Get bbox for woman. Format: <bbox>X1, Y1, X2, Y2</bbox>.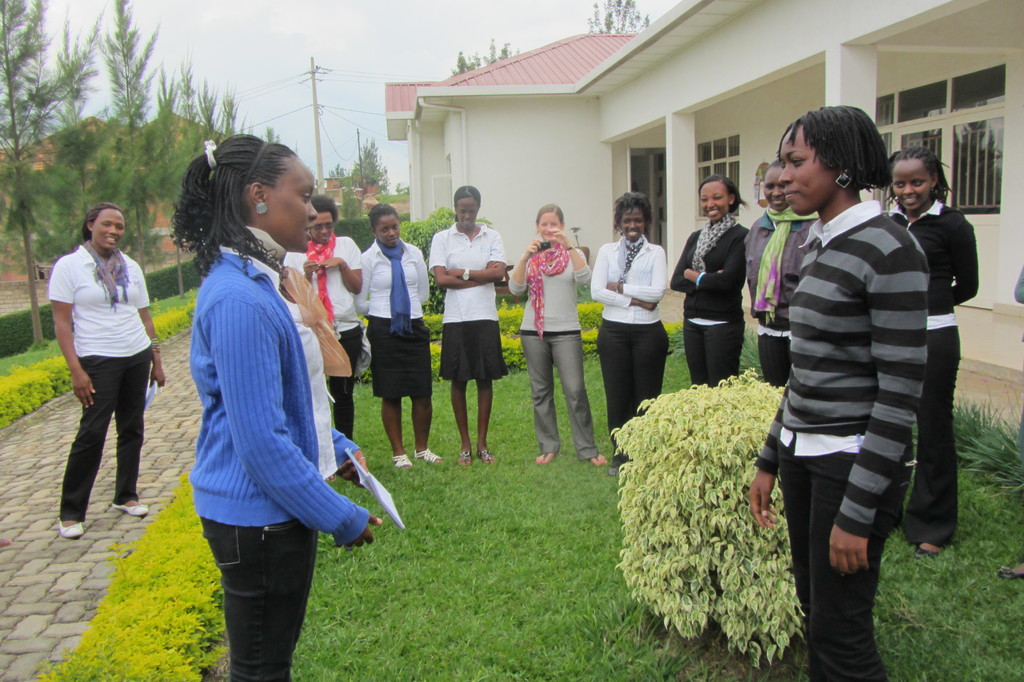
<bbox>172, 122, 389, 681</bbox>.
